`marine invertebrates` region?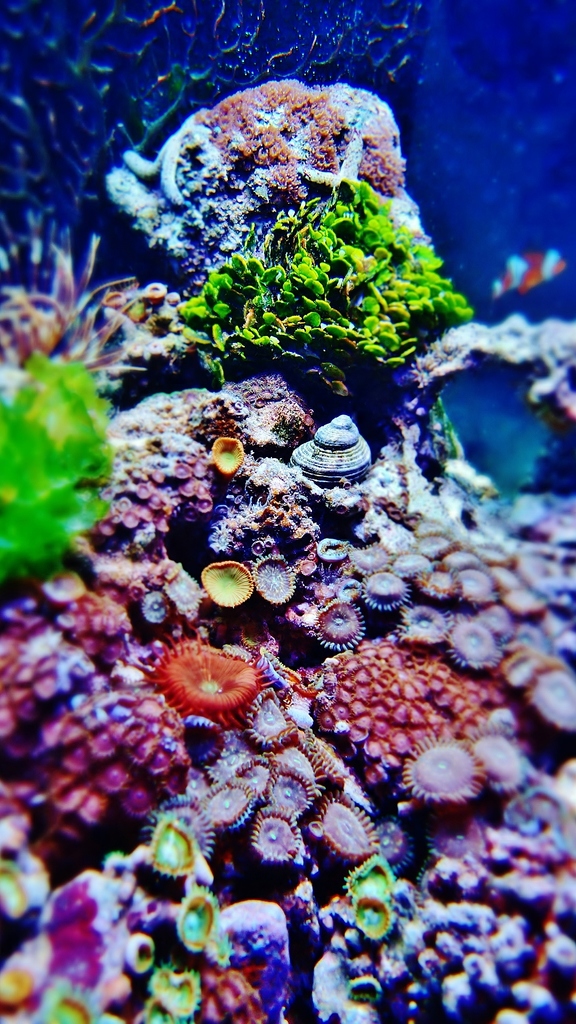
crop(188, 557, 264, 616)
